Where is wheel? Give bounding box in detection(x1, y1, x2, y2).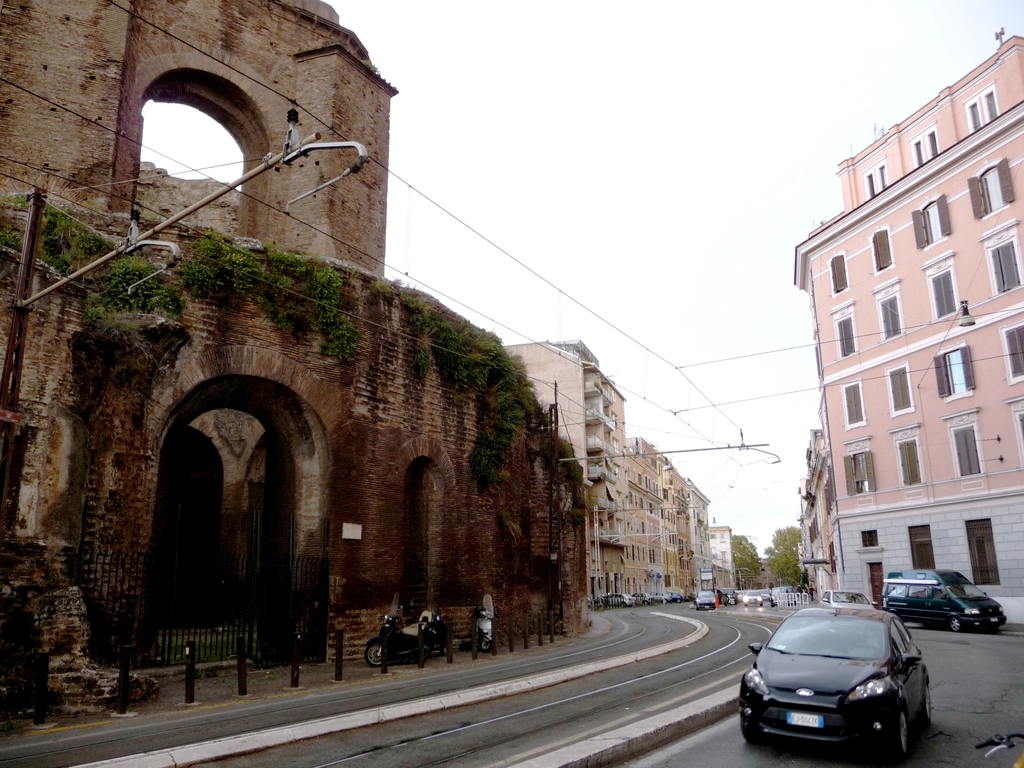
detection(946, 616, 962, 632).
